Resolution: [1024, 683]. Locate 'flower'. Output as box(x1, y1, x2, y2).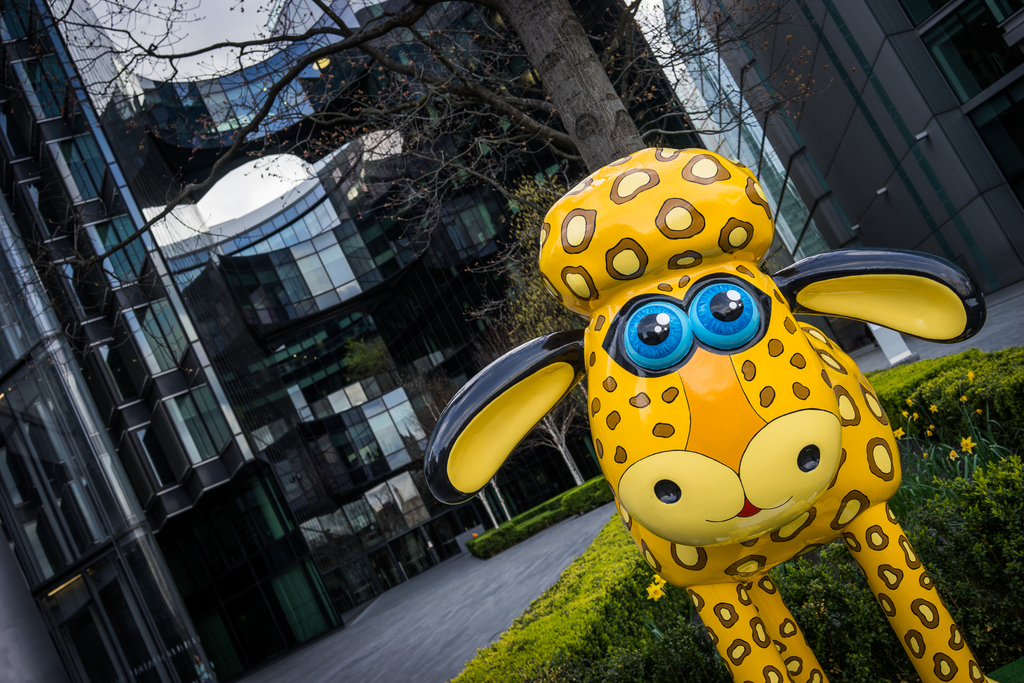
box(648, 585, 664, 601).
